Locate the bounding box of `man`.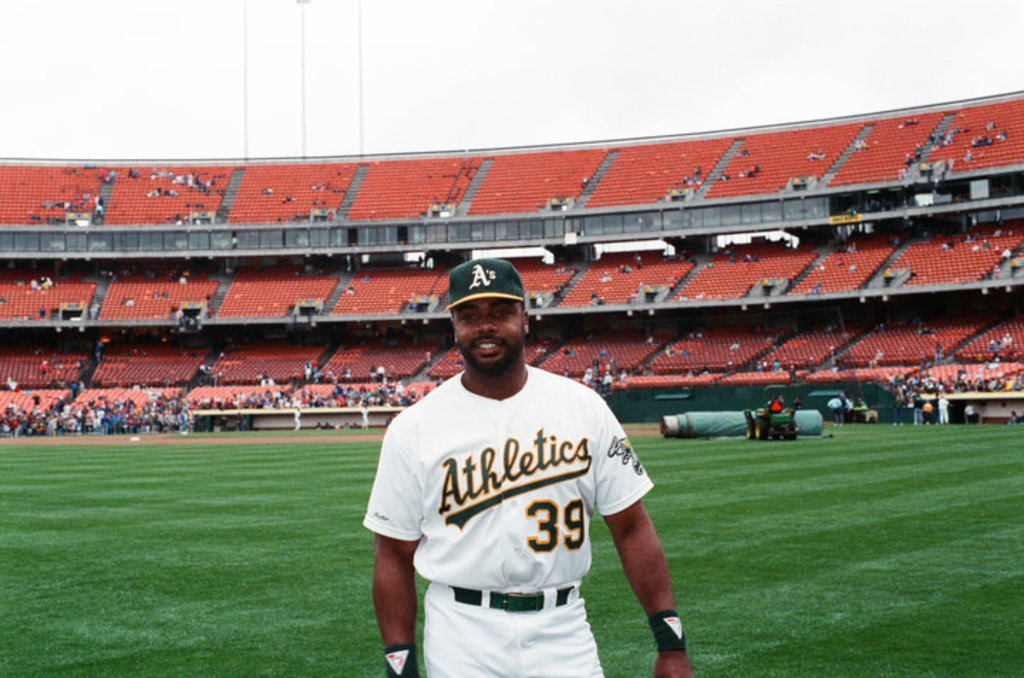
Bounding box: x1=373 y1=263 x2=673 y2=677.
